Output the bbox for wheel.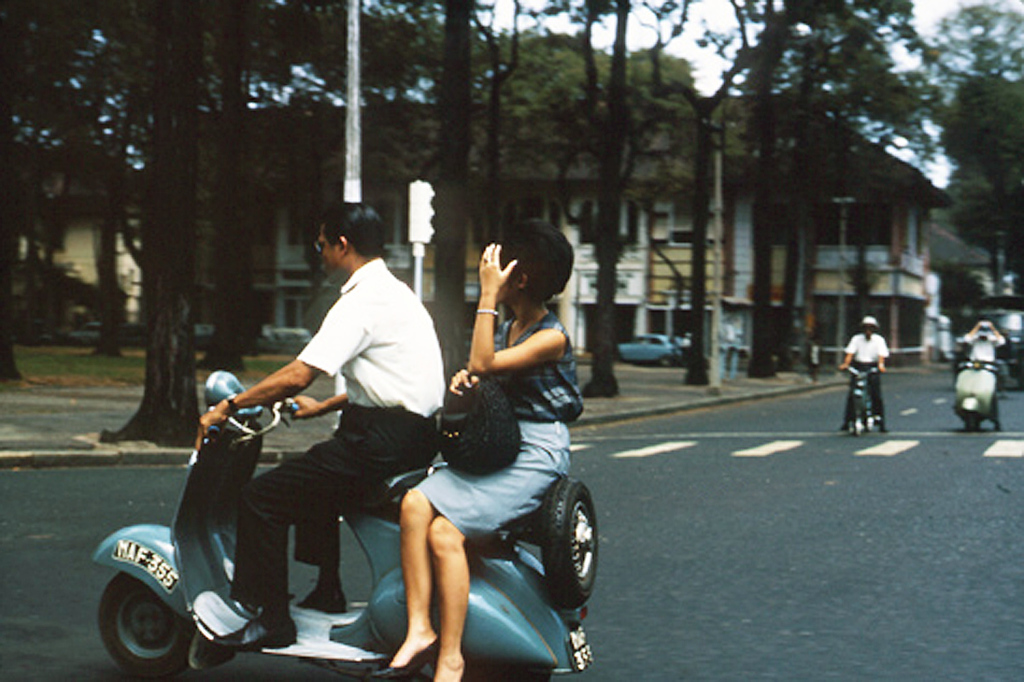
[x1=95, y1=574, x2=194, y2=680].
